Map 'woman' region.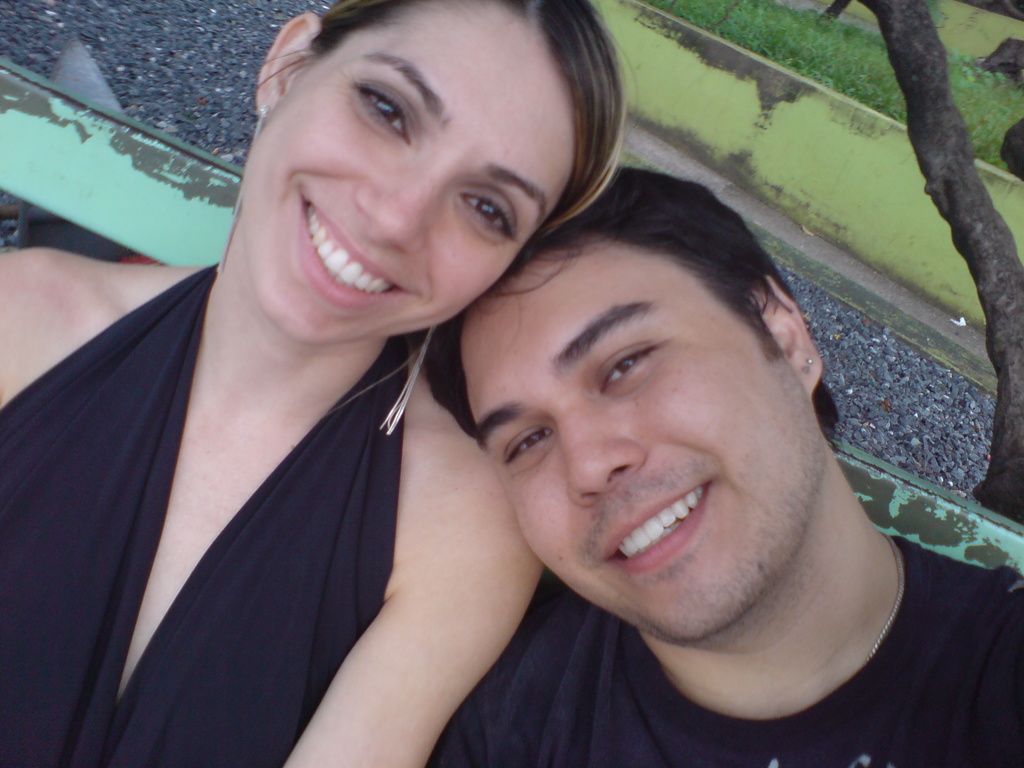
Mapped to <region>16, 0, 659, 767</region>.
